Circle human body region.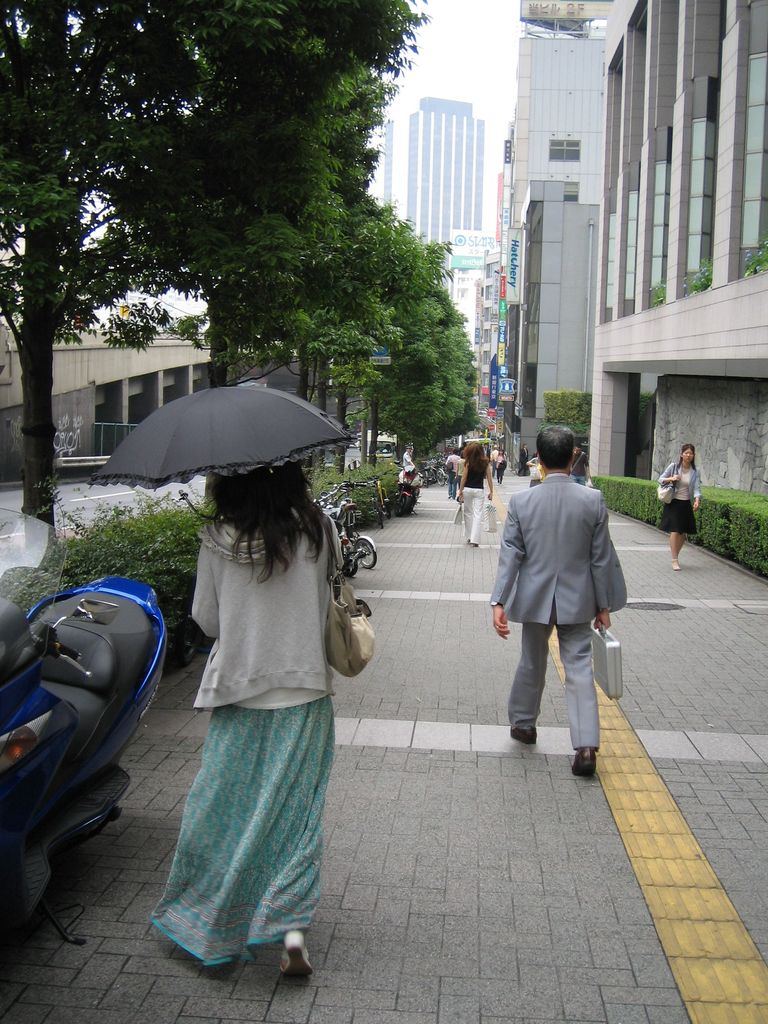
Region: (492, 466, 625, 786).
